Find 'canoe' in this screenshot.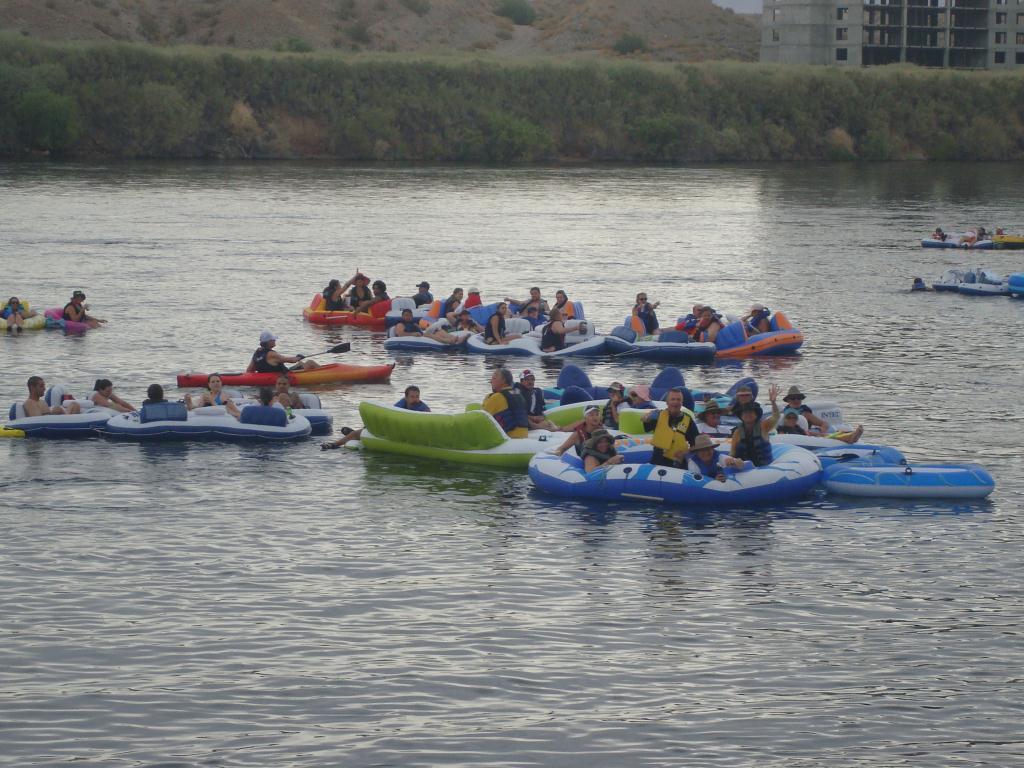
The bounding box for 'canoe' is rect(598, 313, 712, 361).
